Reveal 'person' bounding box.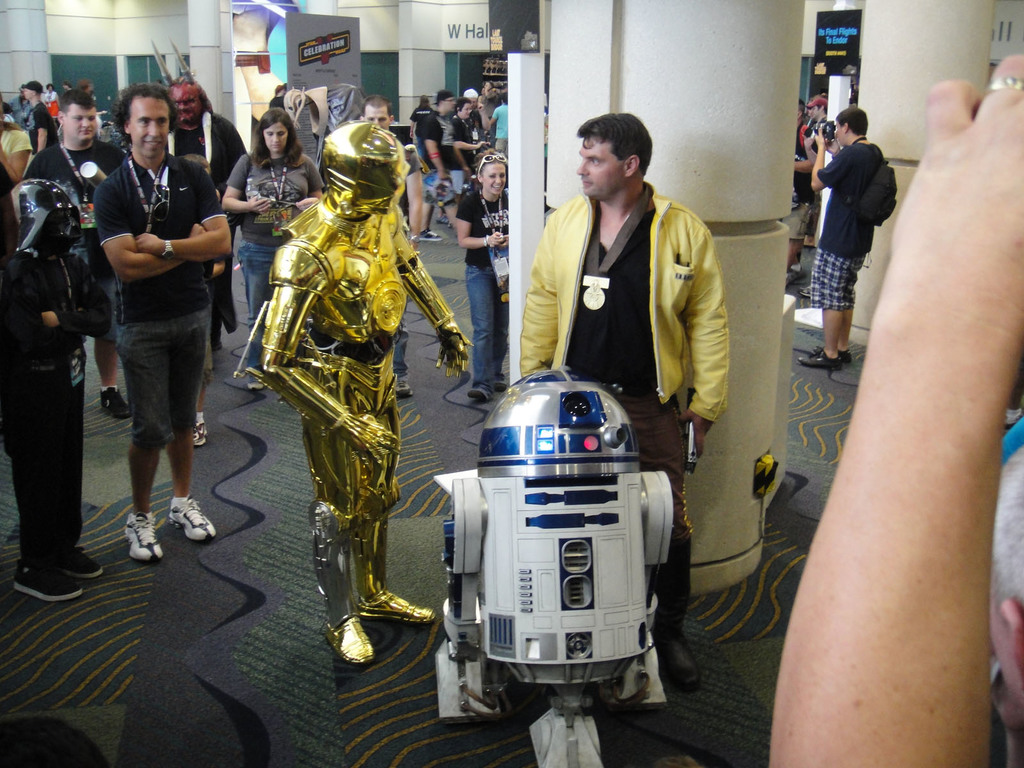
Revealed: detection(452, 98, 478, 177).
